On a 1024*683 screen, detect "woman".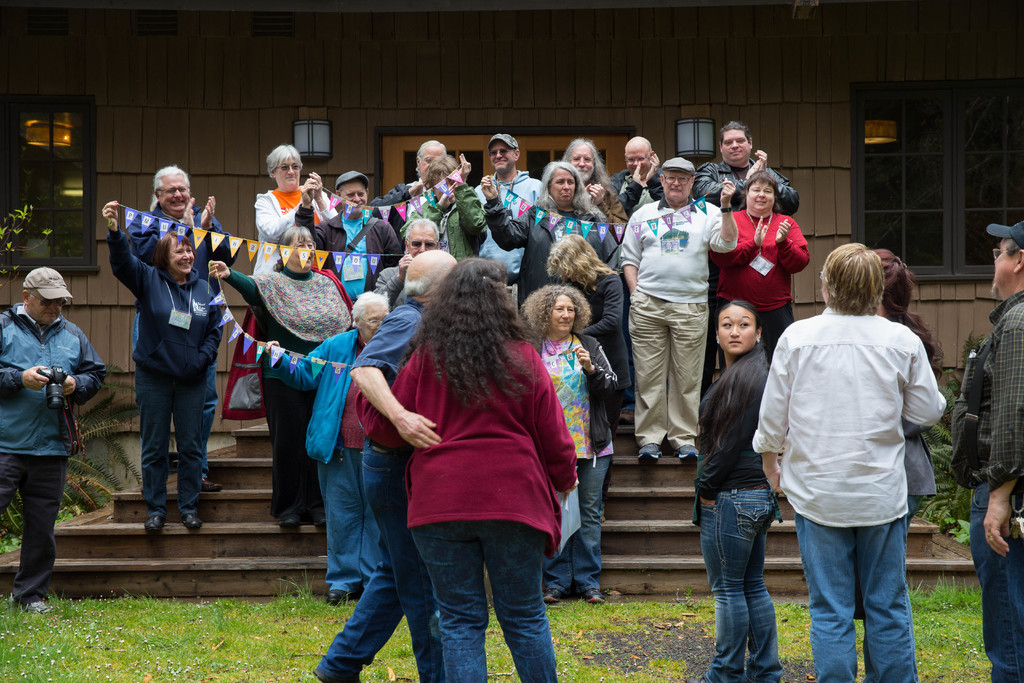
Rect(97, 199, 222, 532).
